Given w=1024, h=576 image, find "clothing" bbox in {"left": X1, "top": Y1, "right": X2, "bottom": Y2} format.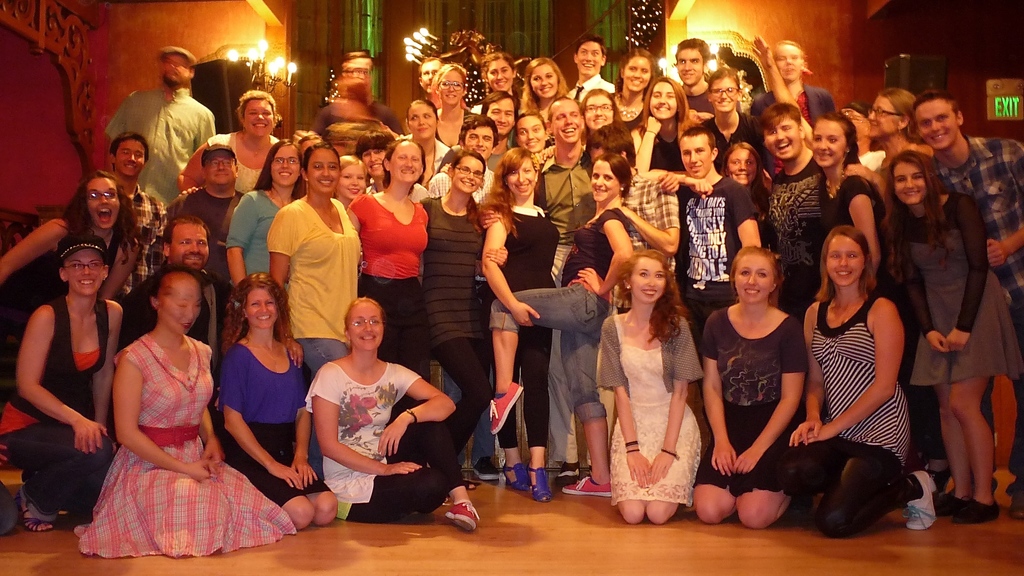
{"left": 307, "top": 351, "right": 444, "bottom": 516}.
